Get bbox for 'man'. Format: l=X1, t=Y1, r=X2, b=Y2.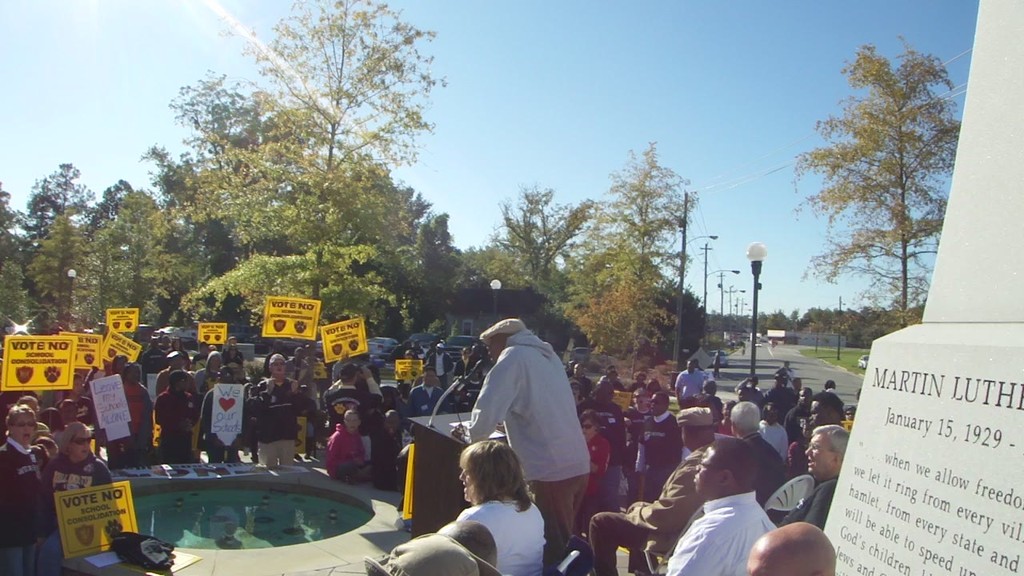
l=454, t=316, r=591, b=575.
